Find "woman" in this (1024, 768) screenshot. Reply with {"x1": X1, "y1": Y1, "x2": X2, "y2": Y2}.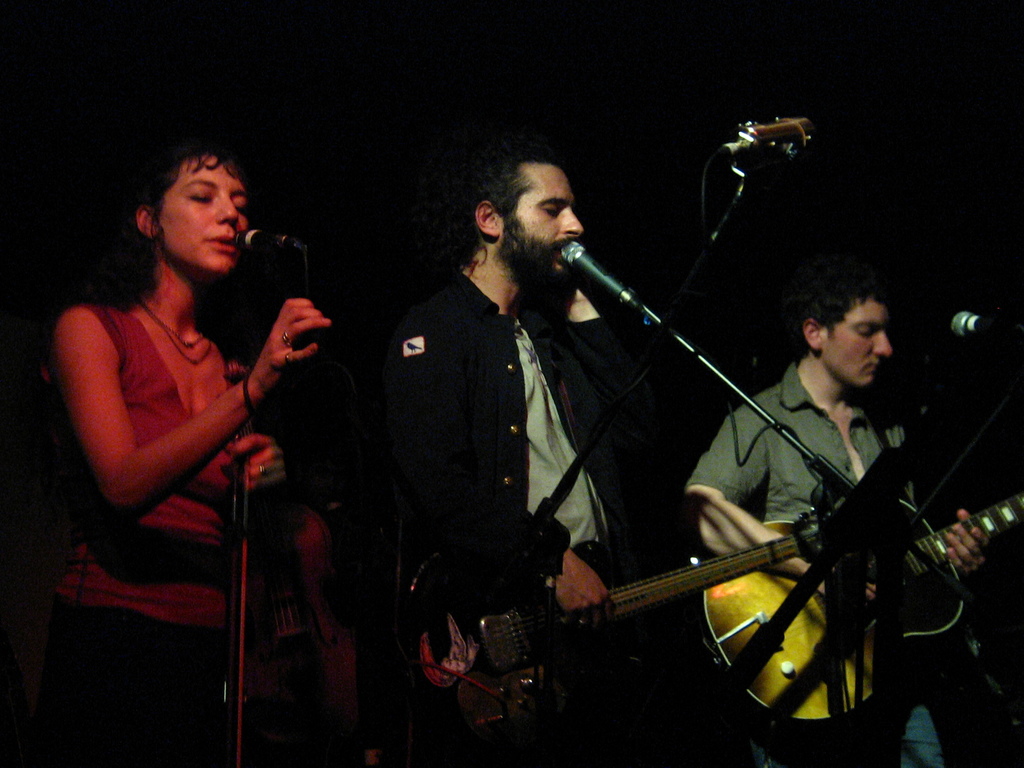
{"x1": 31, "y1": 129, "x2": 326, "y2": 730}.
